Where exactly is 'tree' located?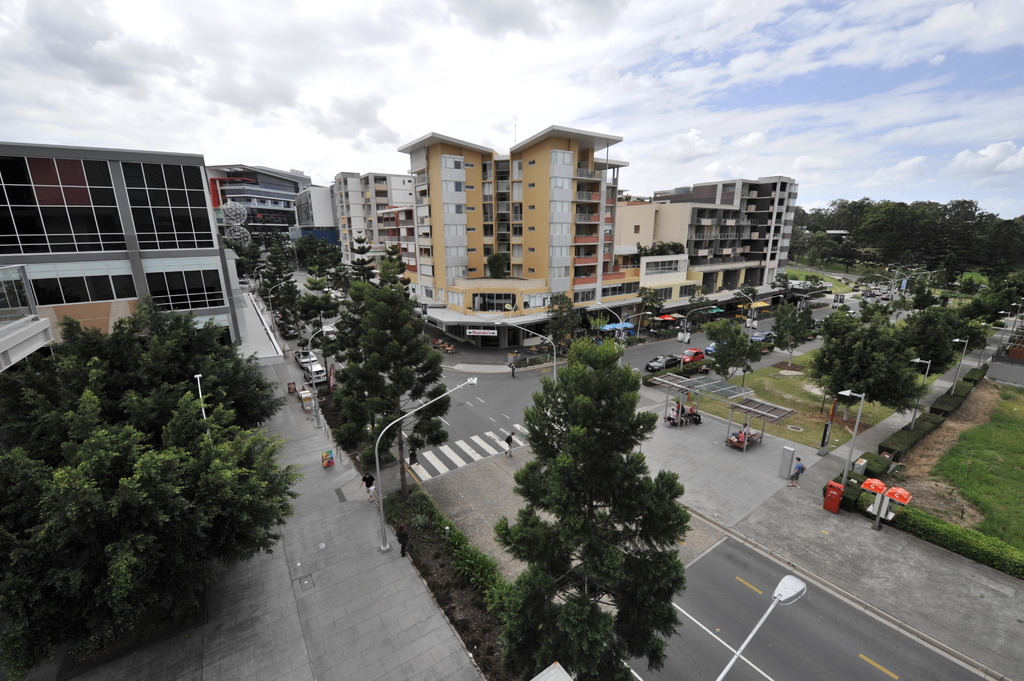
Its bounding box is l=237, t=243, r=259, b=280.
